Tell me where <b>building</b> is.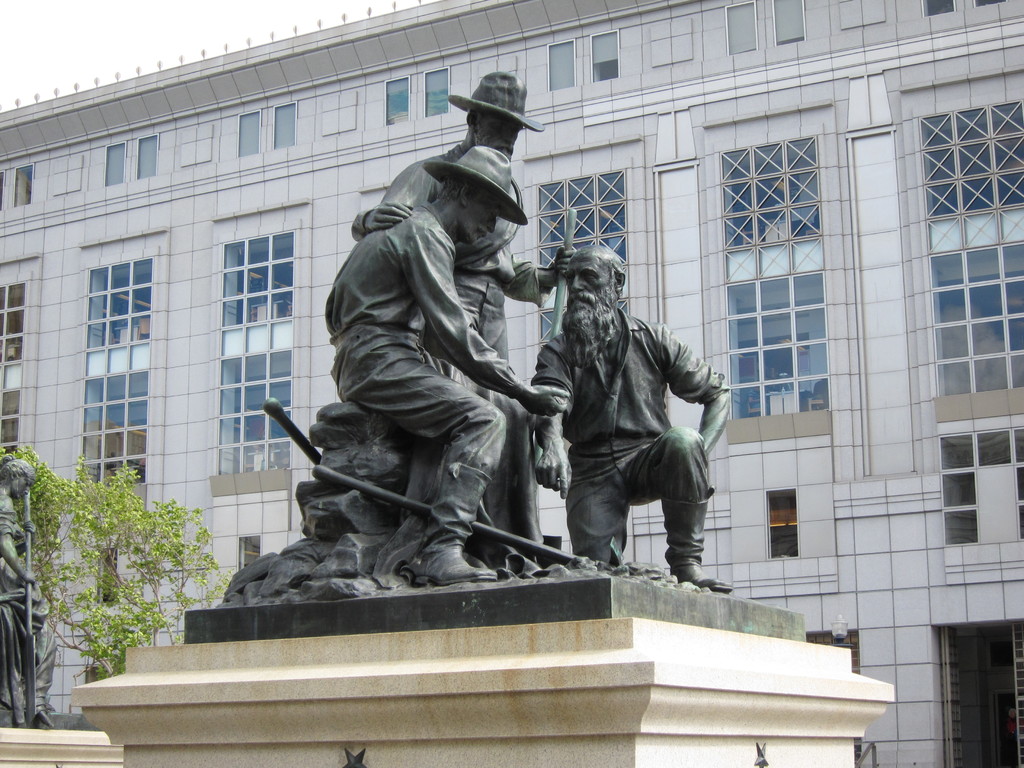
<b>building</b> is at rect(0, 0, 1023, 767).
